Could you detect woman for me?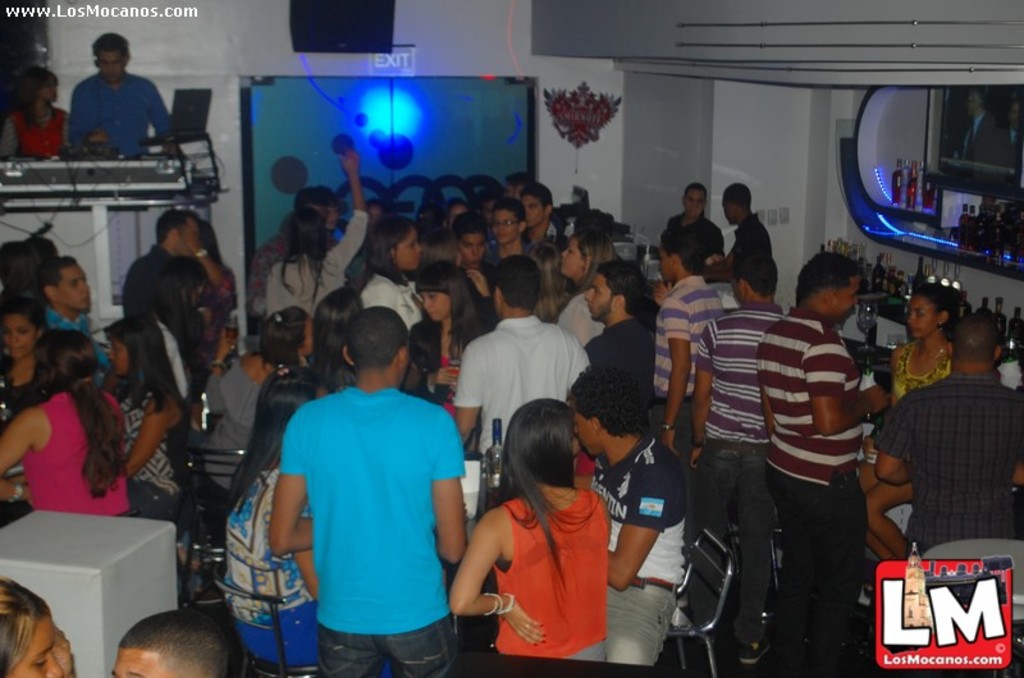
Detection result: l=0, t=325, r=145, b=516.
